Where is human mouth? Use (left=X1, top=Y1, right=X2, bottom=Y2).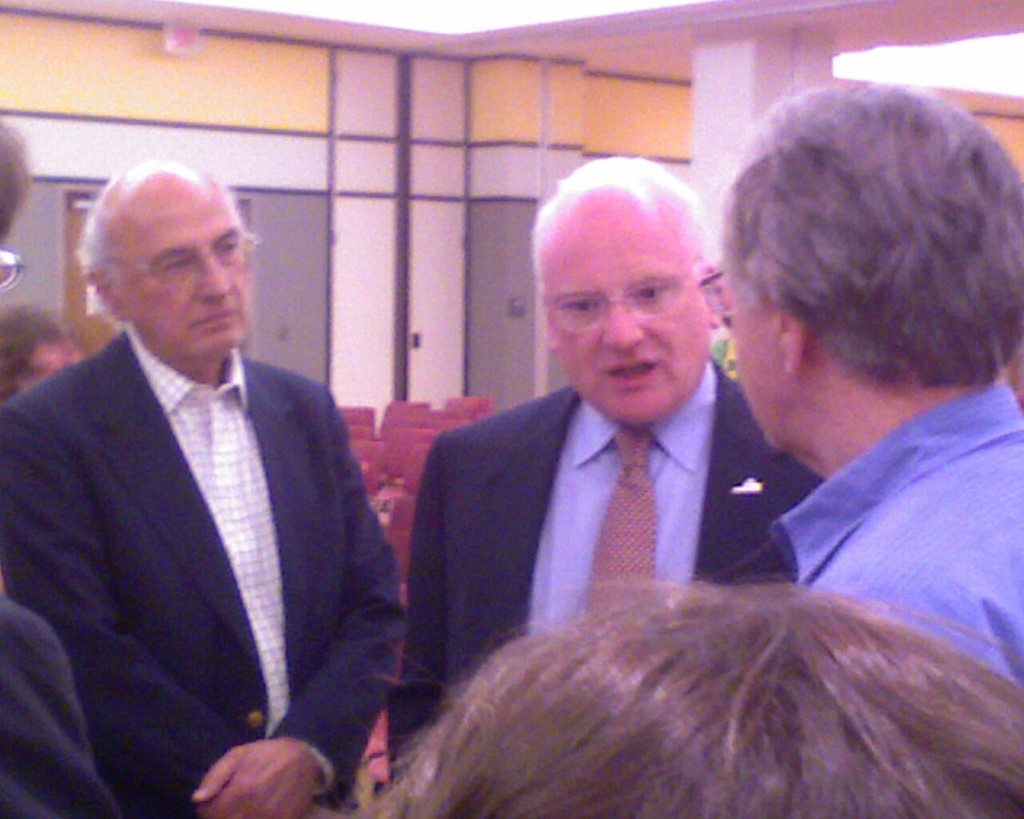
(left=602, top=354, right=660, bottom=397).
